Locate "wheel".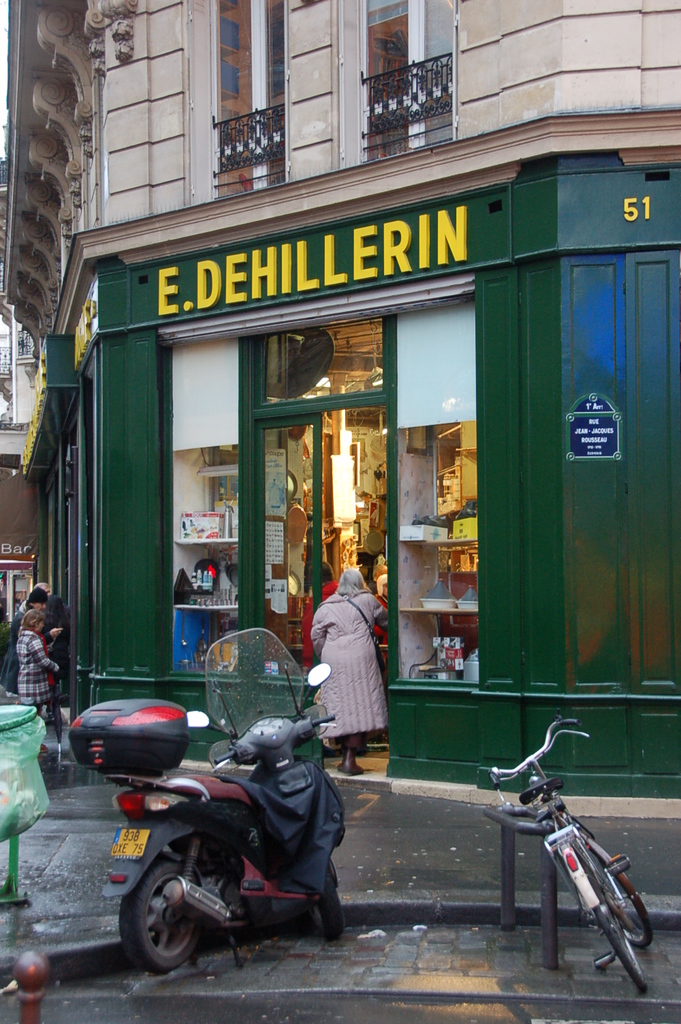
Bounding box: crop(577, 859, 647, 995).
